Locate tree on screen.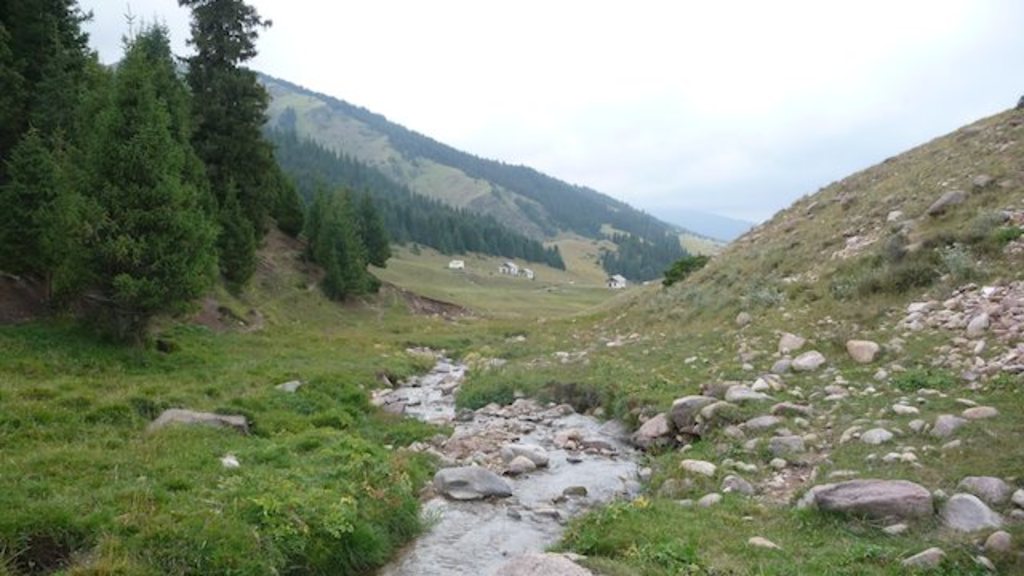
On screen at x1=0, y1=3, x2=117, y2=296.
